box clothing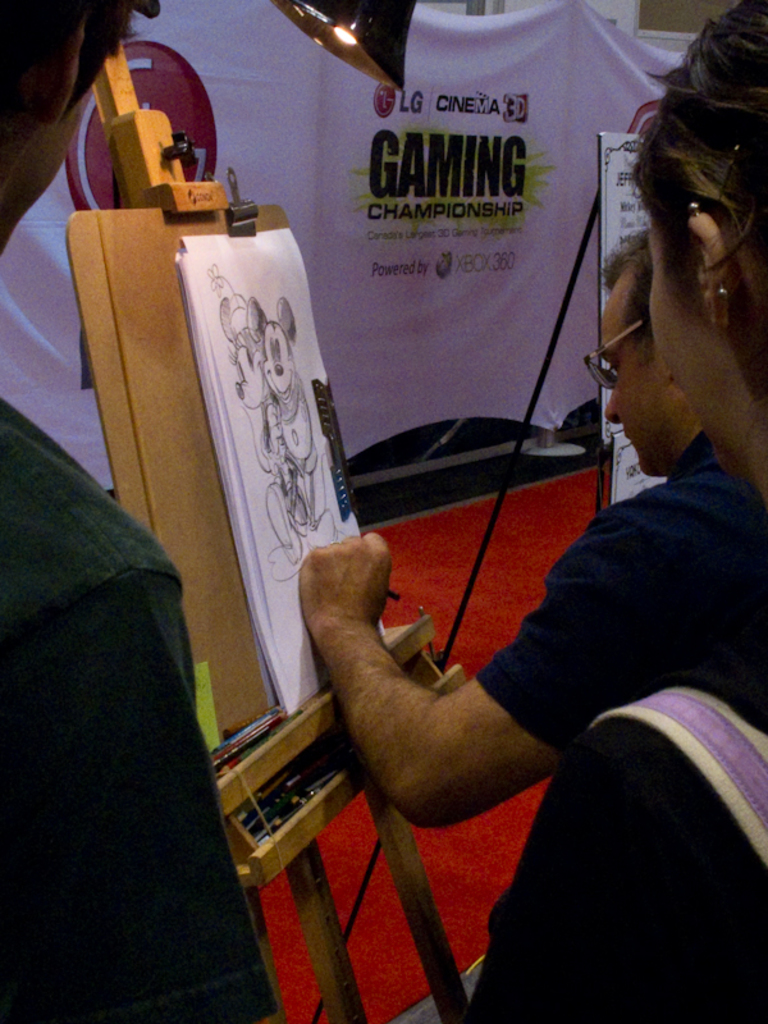
0:397:276:1023
